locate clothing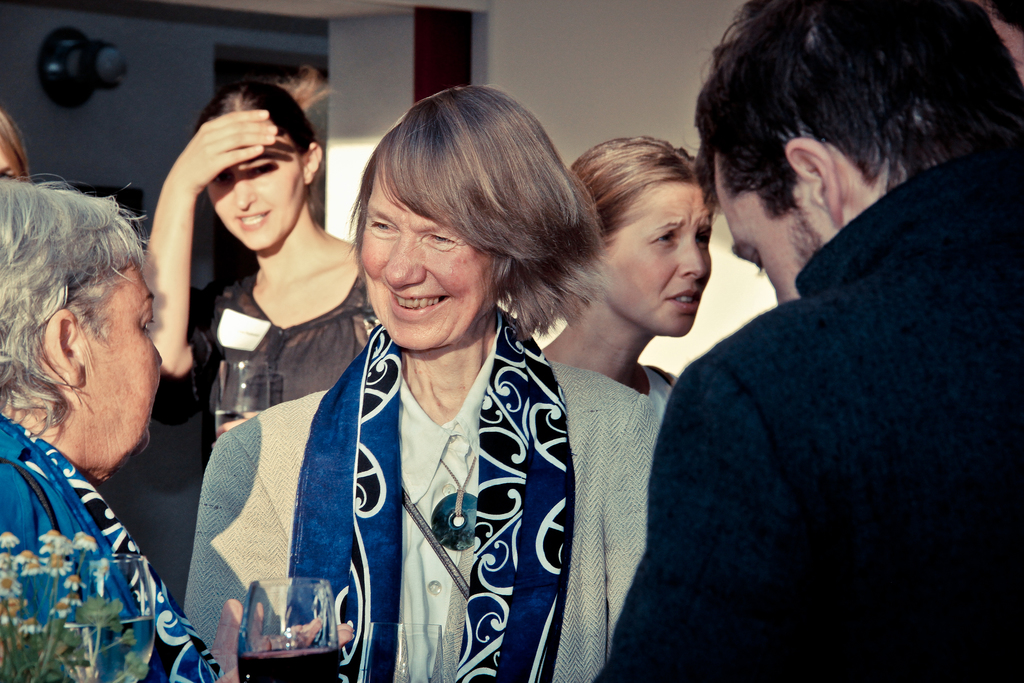
(x1=180, y1=302, x2=659, y2=682)
